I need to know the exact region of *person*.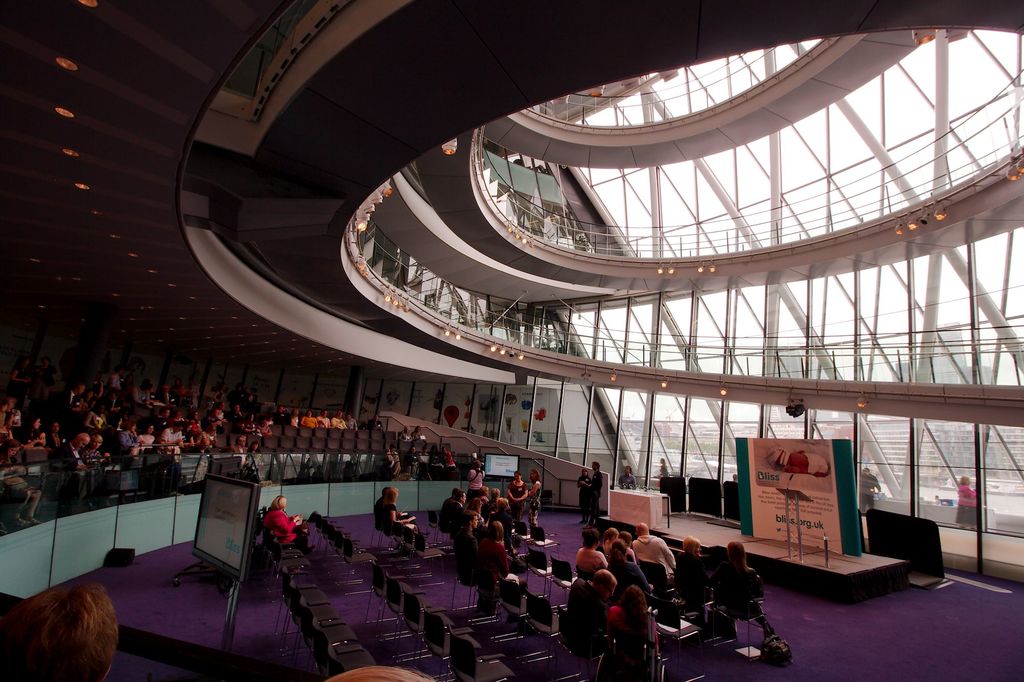
Region: x1=325 y1=669 x2=438 y2=681.
